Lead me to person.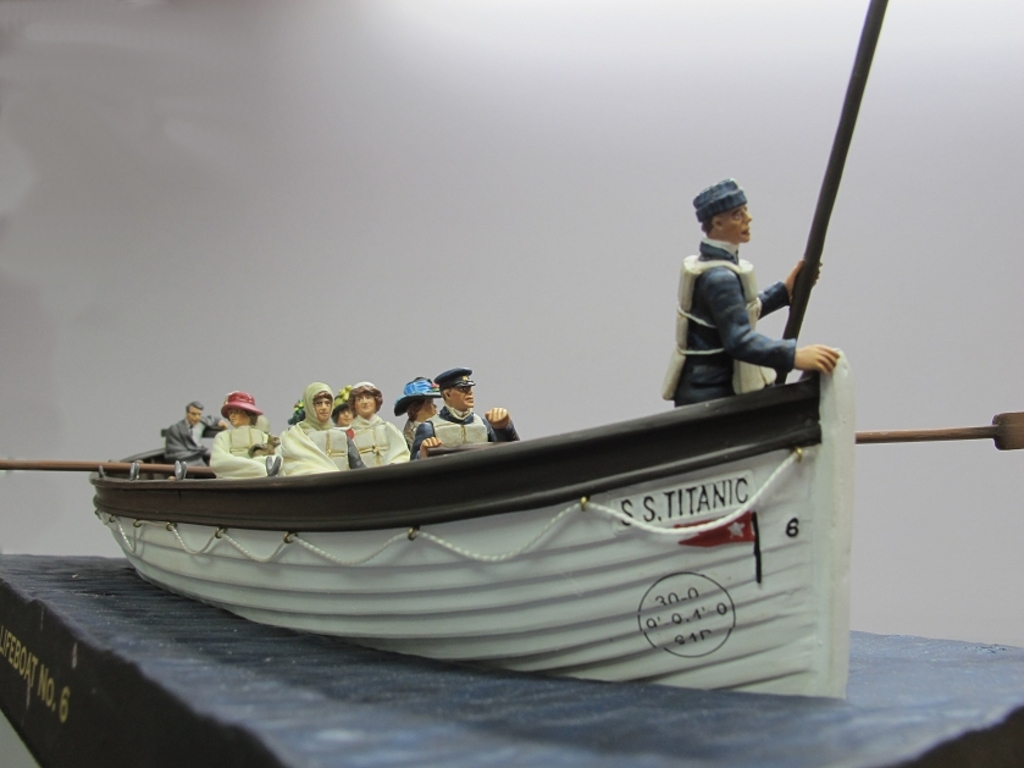
Lead to [662, 178, 838, 405].
